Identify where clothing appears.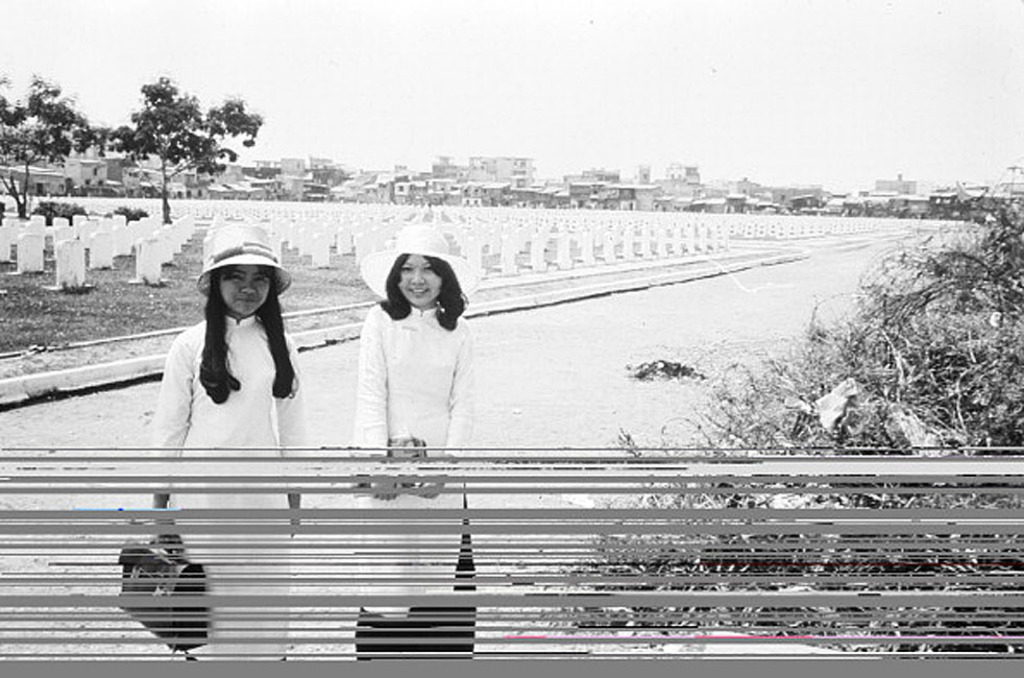
Appears at (145,316,309,661).
